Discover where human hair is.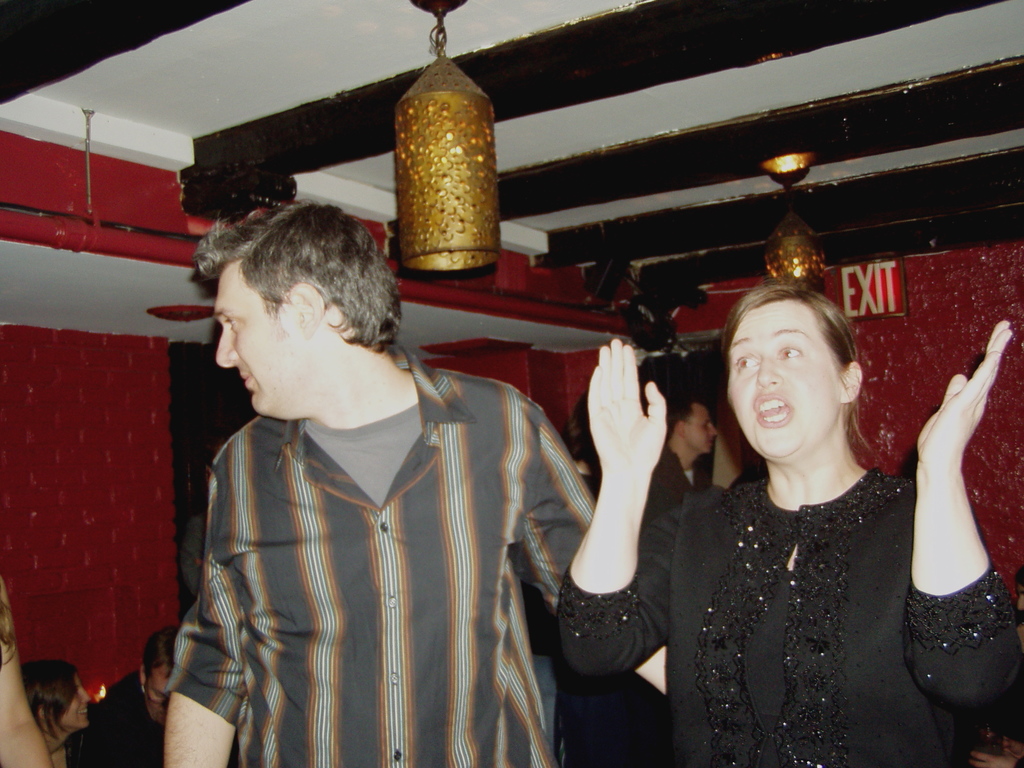
Discovered at x1=193, y1=198, x2=401, y2=356.
